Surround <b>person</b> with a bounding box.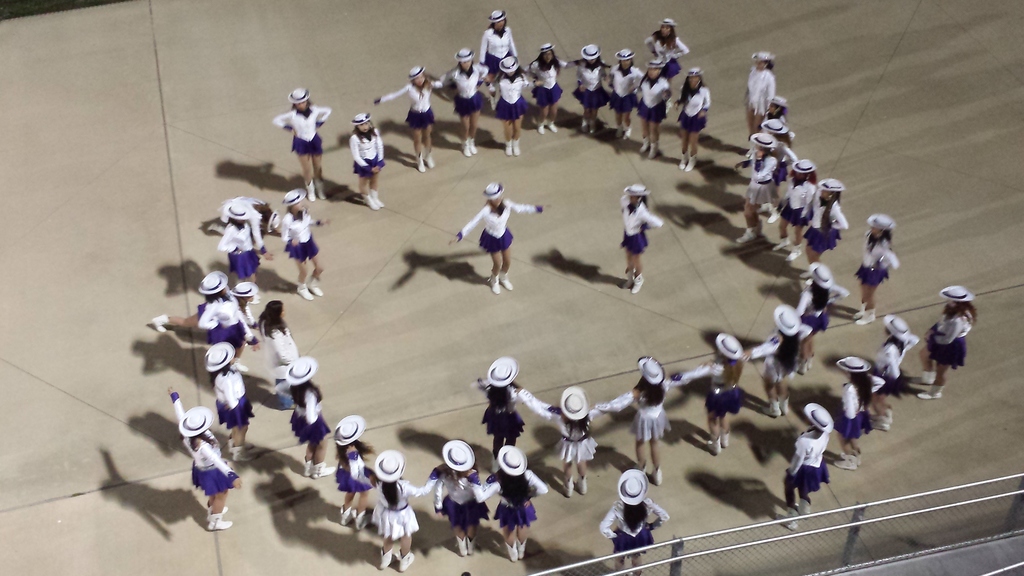
box=[644, 17, 687, 74].
